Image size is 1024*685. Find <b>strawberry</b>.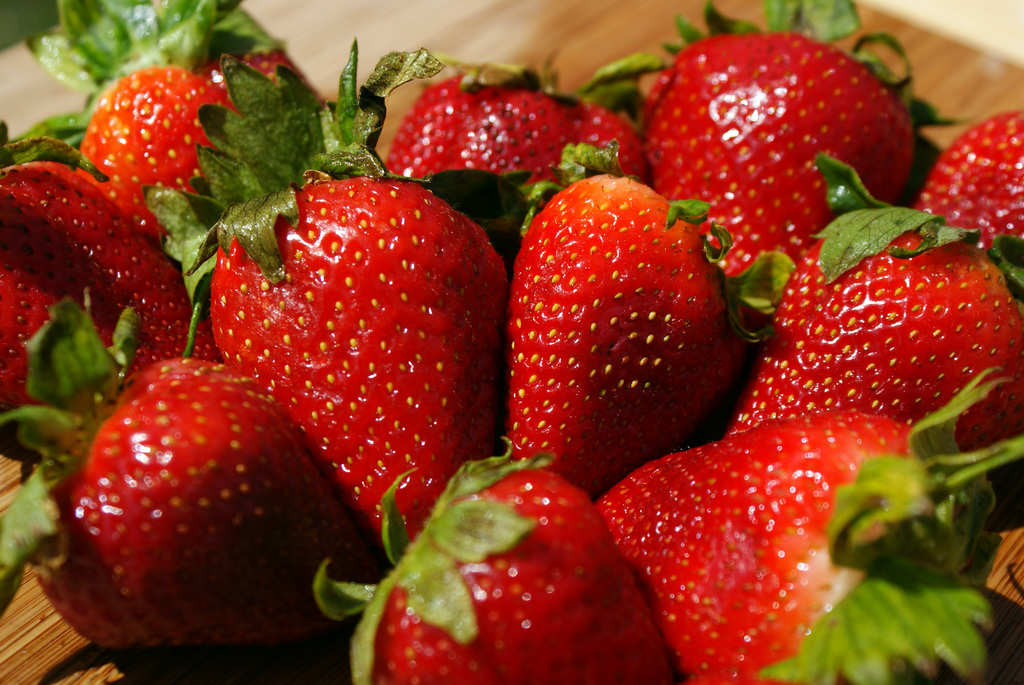
0 118 222 466.
